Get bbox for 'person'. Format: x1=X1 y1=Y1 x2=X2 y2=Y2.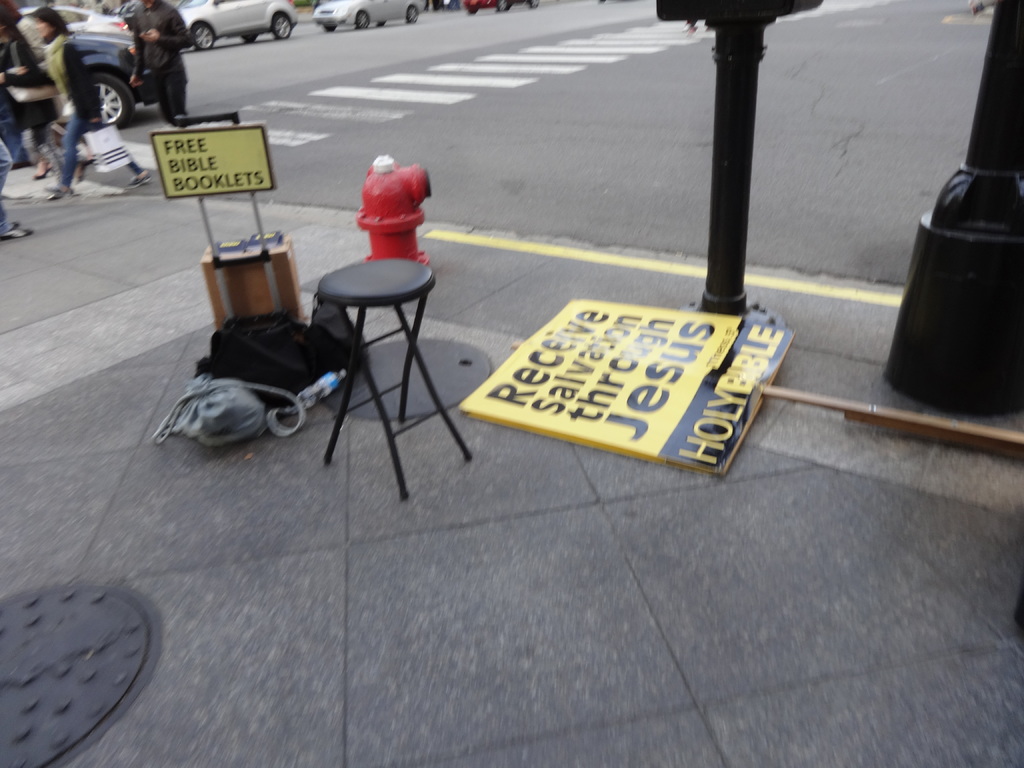
x1=0 y1=140 x2=34 y2=238.
